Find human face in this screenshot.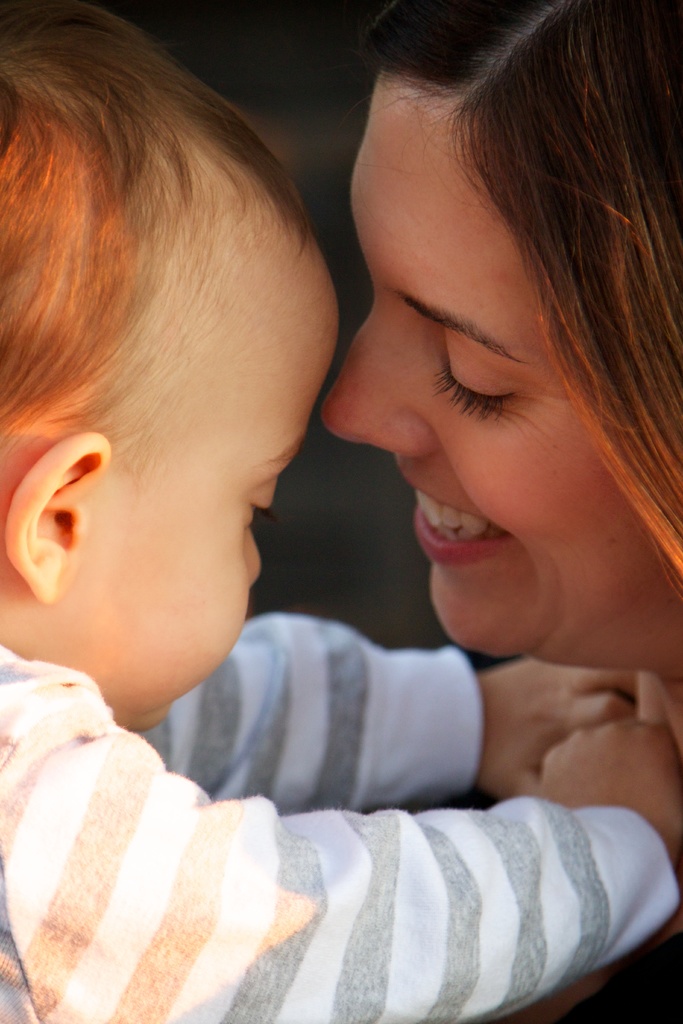
The bounding box for human face is [x1=322, y1=77, x2=648, y2=664].
